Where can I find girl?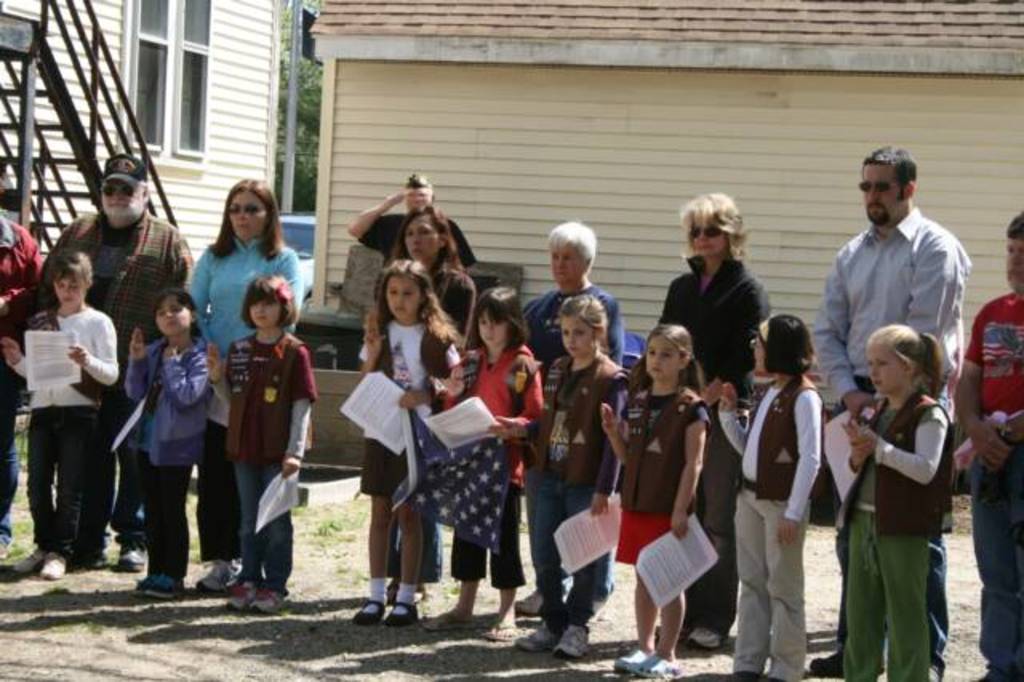
You can find it at l=440, t=287, r=546, b=642.
